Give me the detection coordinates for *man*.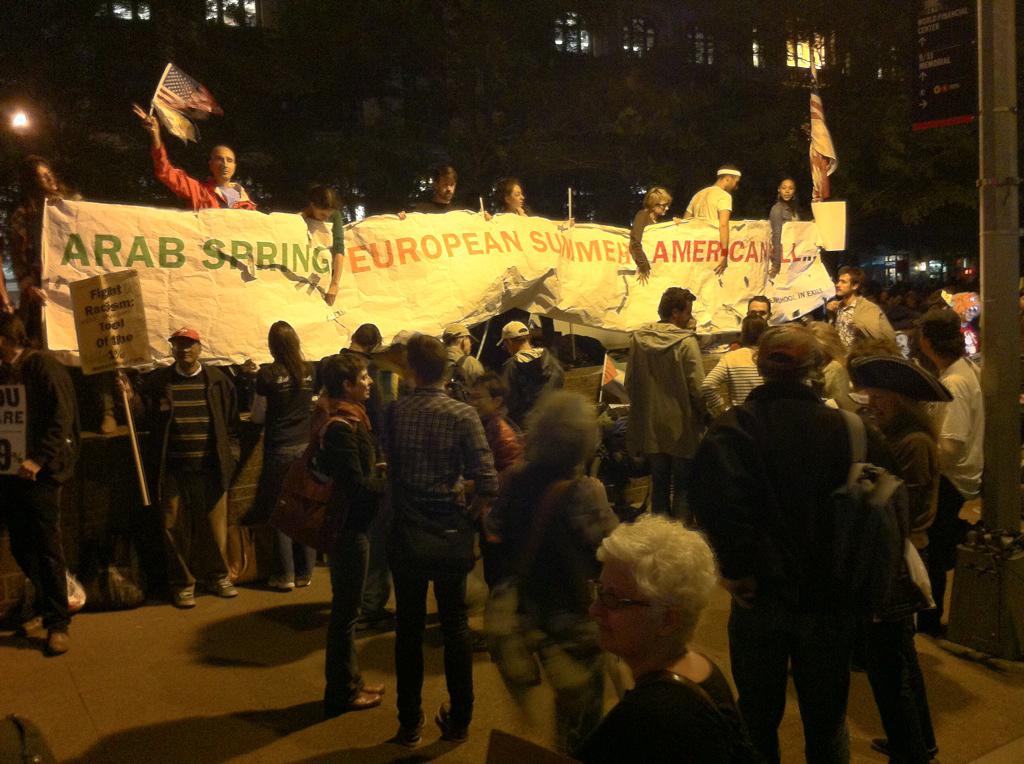
750 298 774 325.
